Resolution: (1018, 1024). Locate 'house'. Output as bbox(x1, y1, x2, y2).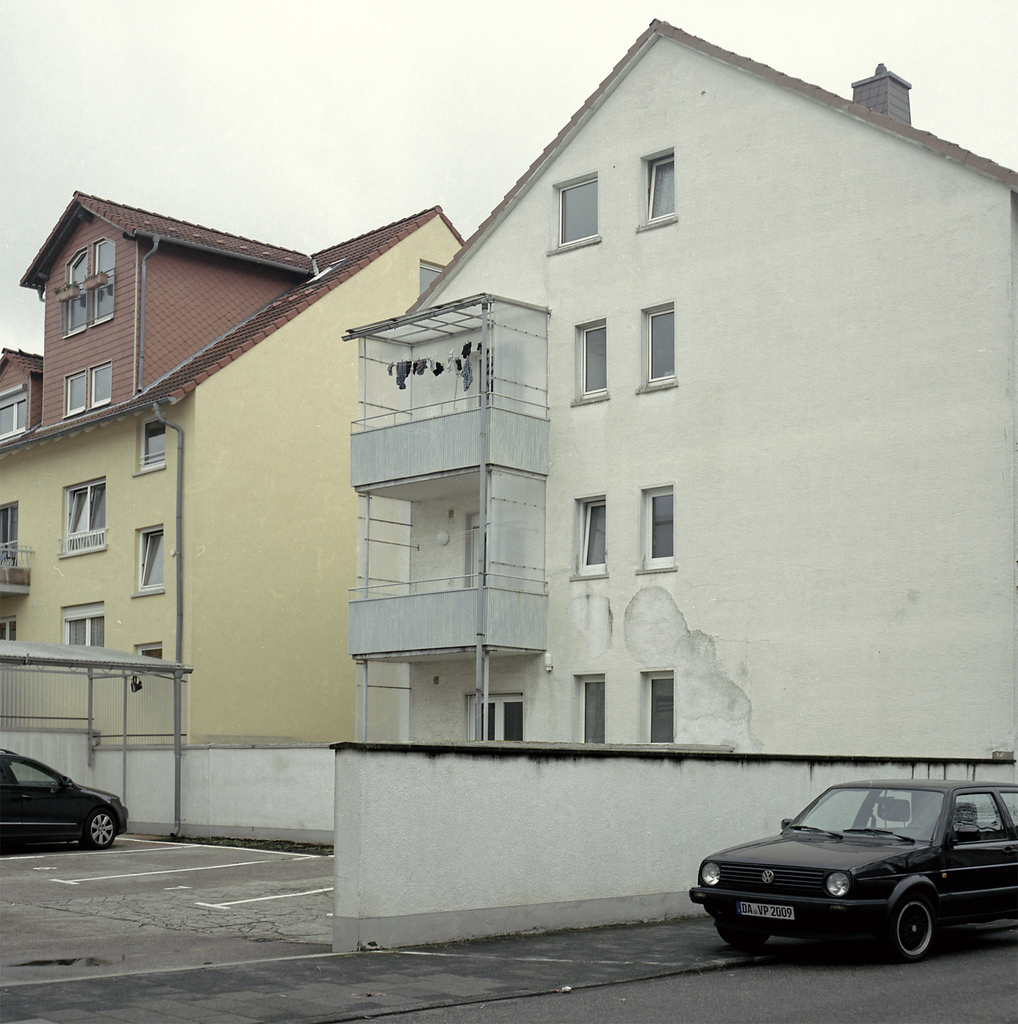
bbox(0, 190, 469, 857).
